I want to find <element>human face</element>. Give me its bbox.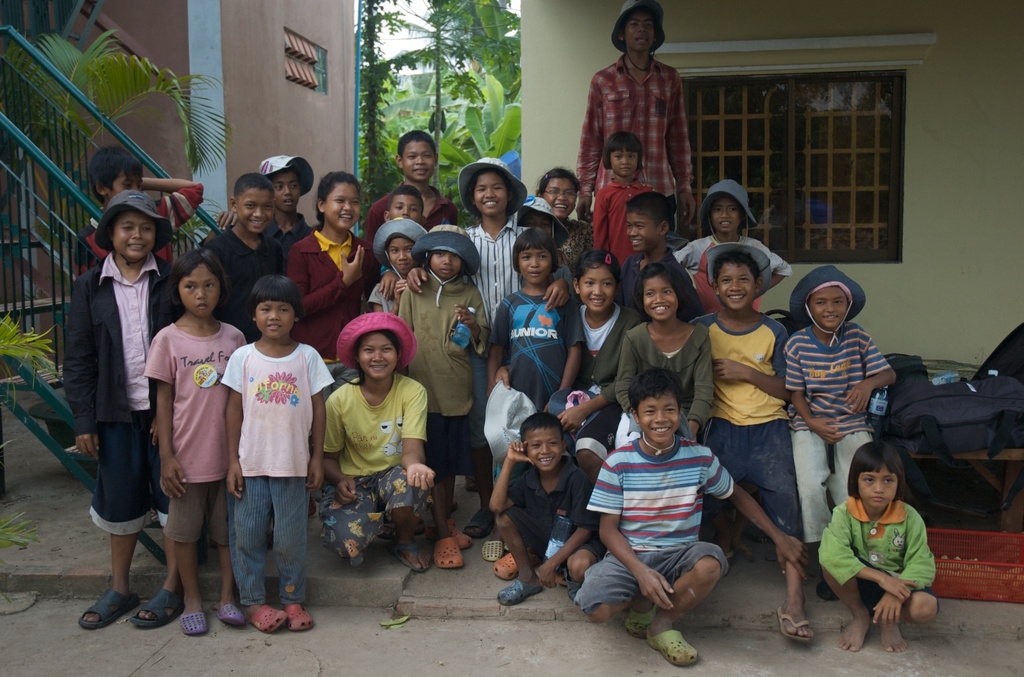
179, 263, 221, 316.
